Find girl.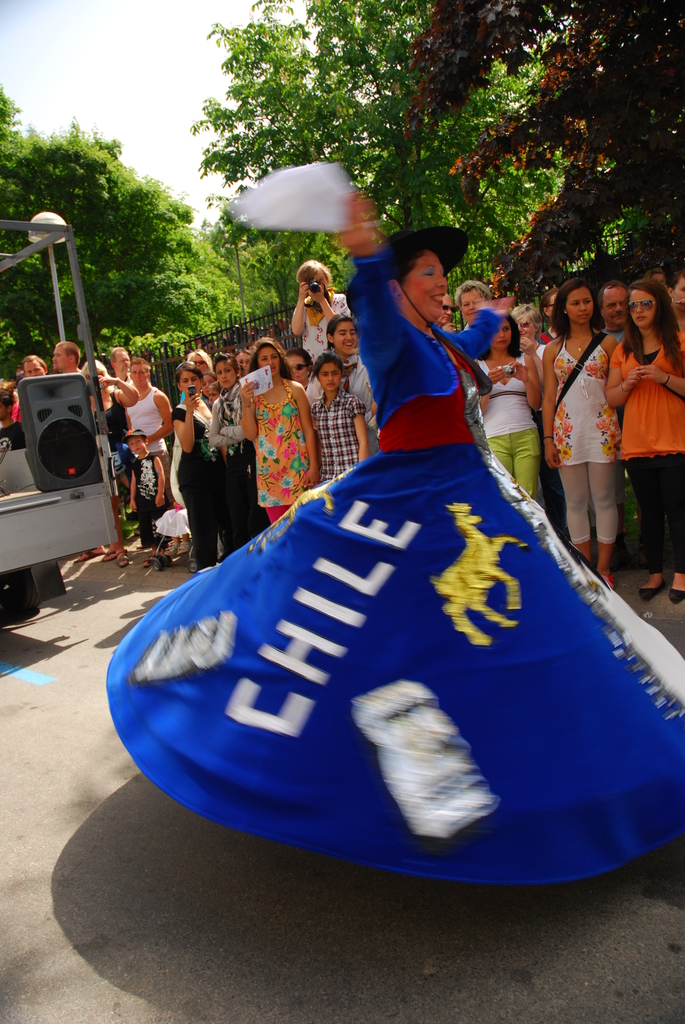
locate(473, 317, 539, 504).
